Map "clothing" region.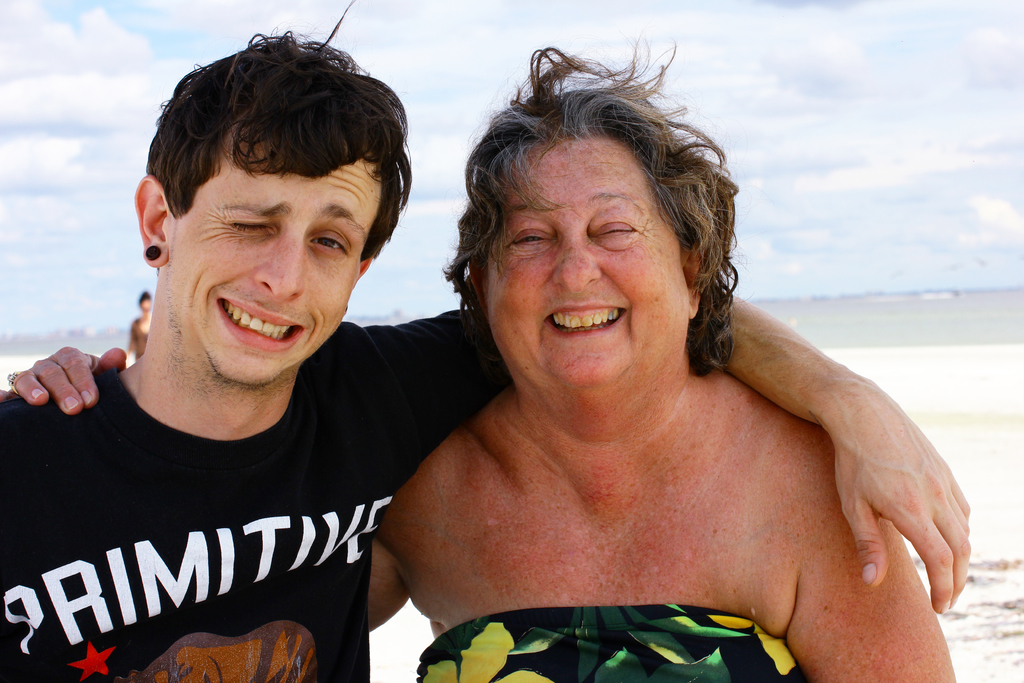
Mapped to bbox=[413, 602, 812, 682].
